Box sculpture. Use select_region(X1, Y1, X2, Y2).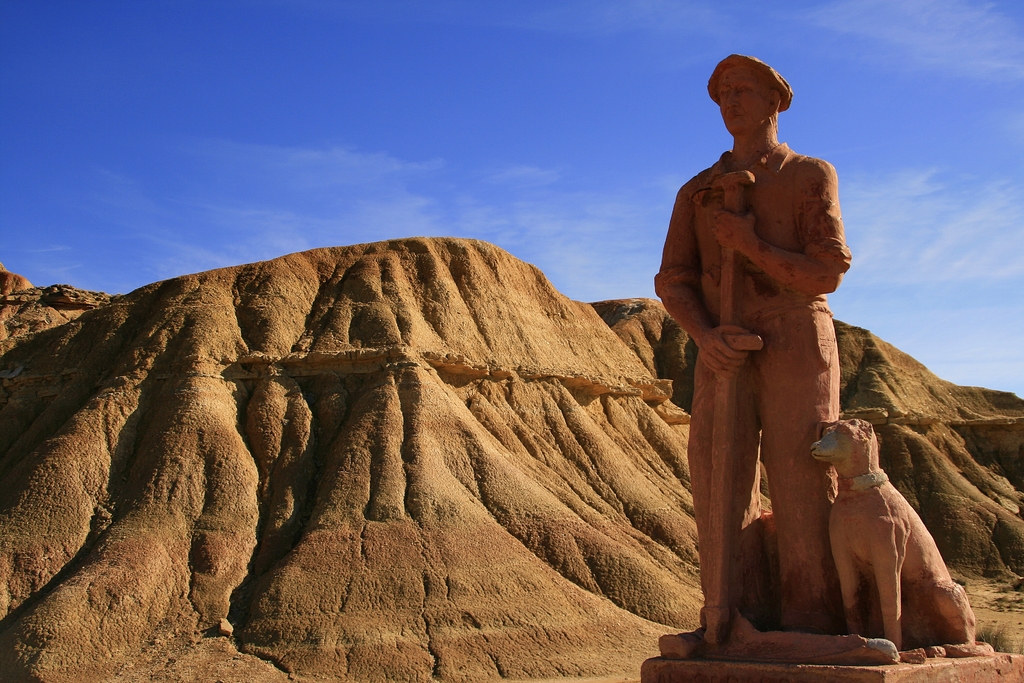
select_region(810, 415, 980, 642).
